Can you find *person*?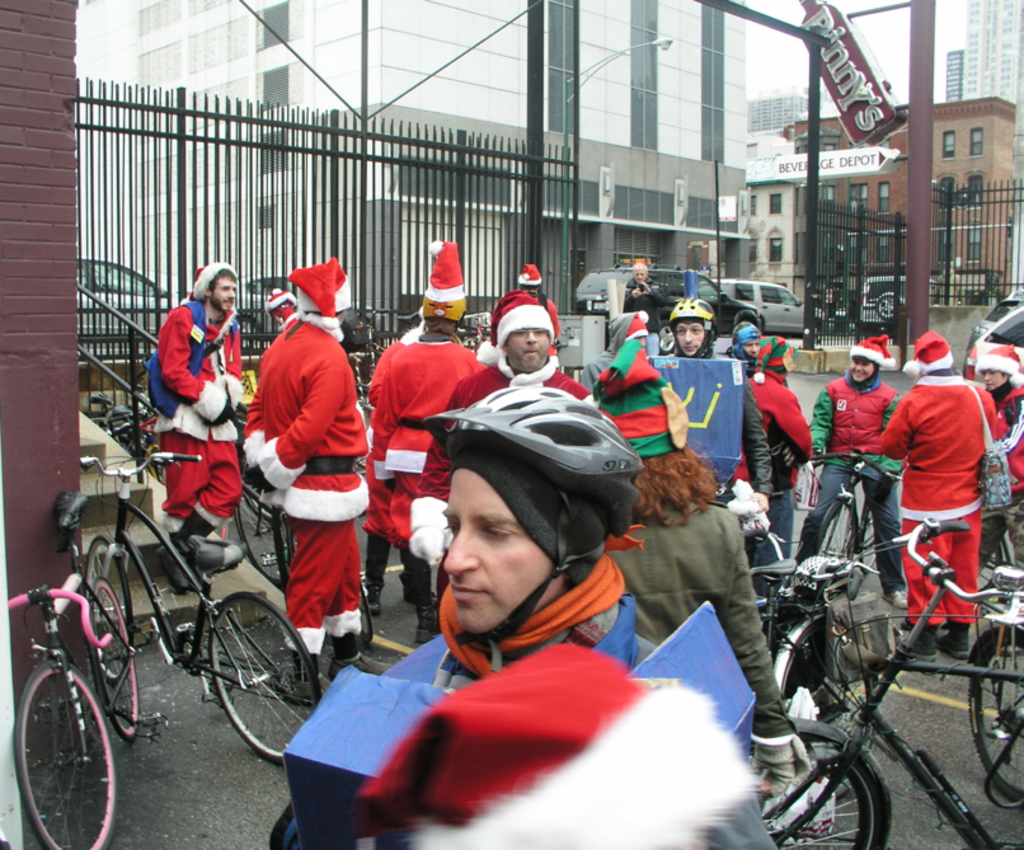
Yes, bounding box: x1=879 y1=307 x2=1002 y2=723.
